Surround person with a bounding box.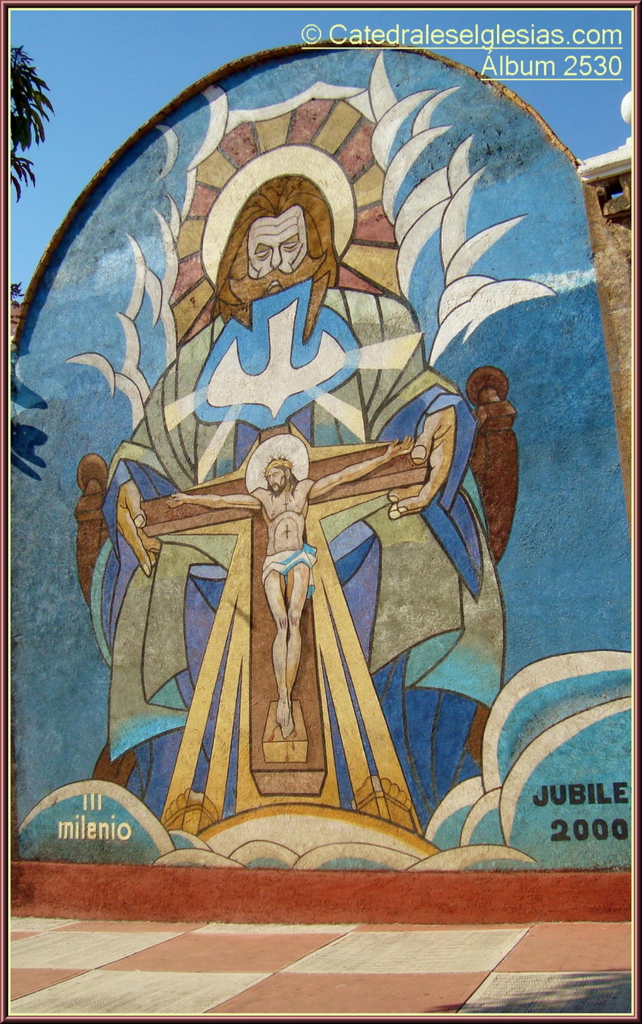
l=167, t=437, r=416, b=740.
